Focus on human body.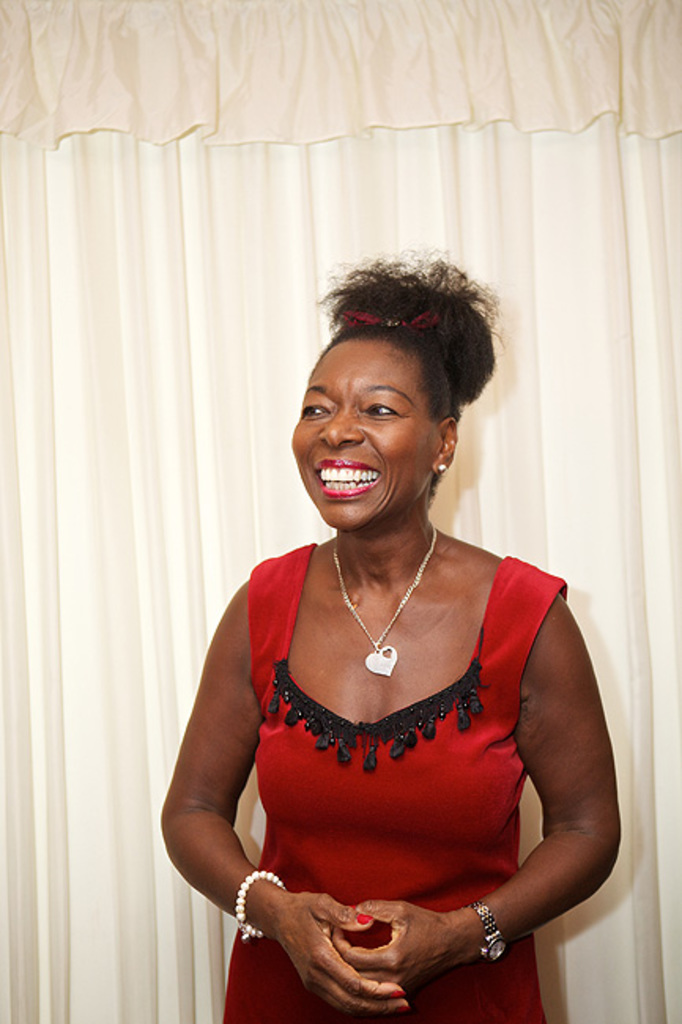
Focused at box(156, 364, 578, 1023).
